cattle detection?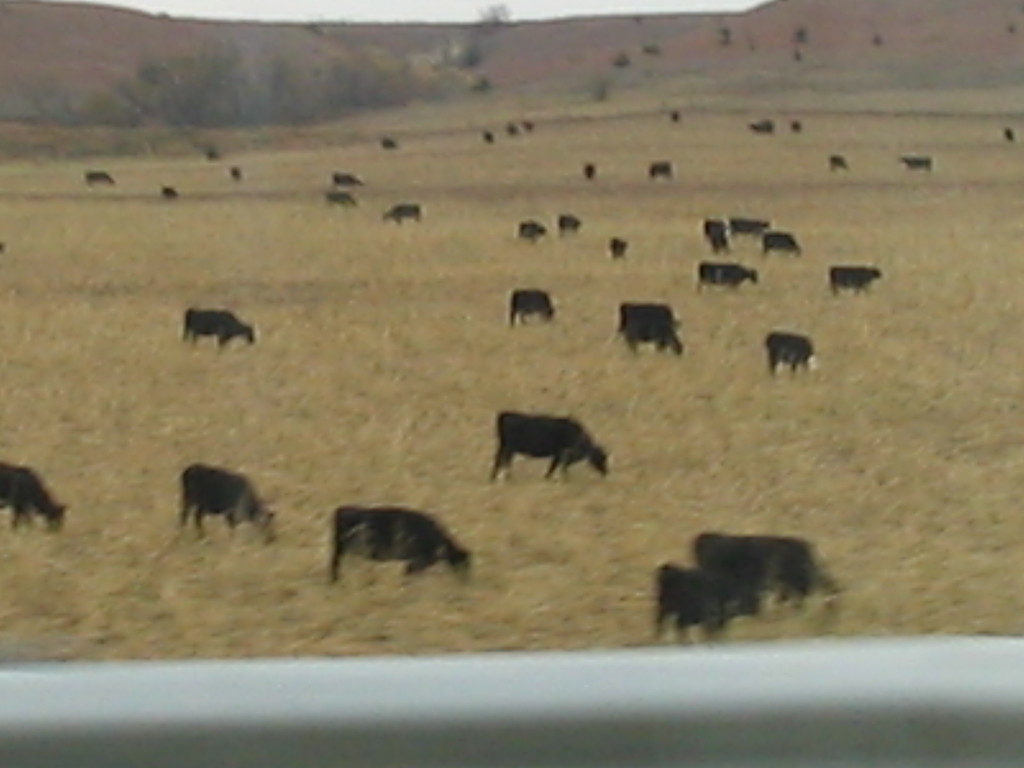
l=182, t=301, r=252, b=351
